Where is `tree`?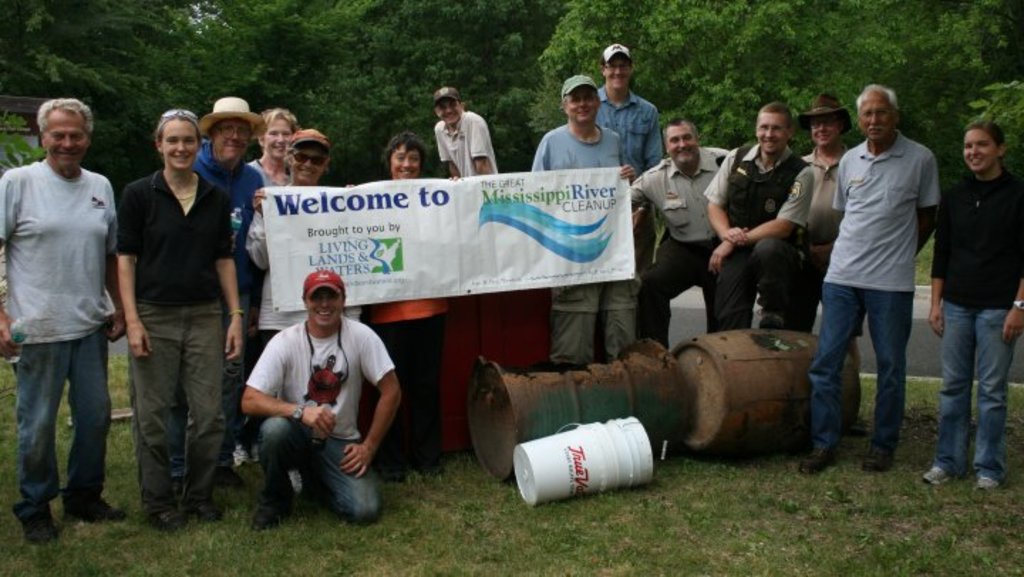
<box>966,75,1023,195</box>.
